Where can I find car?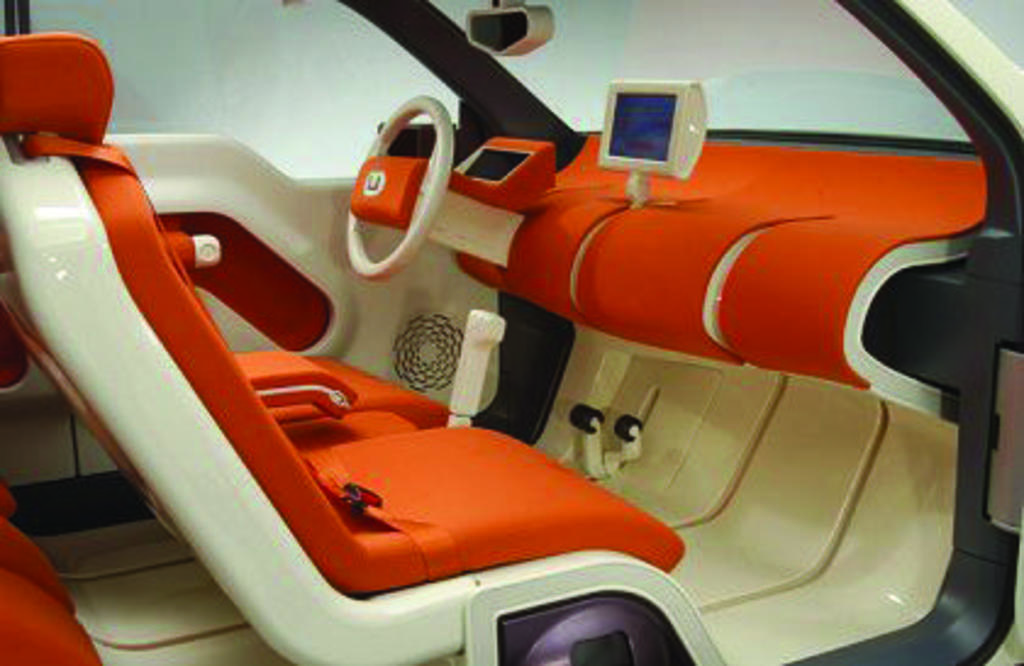
You can find it at crop(63, 81, 1023, 659).
